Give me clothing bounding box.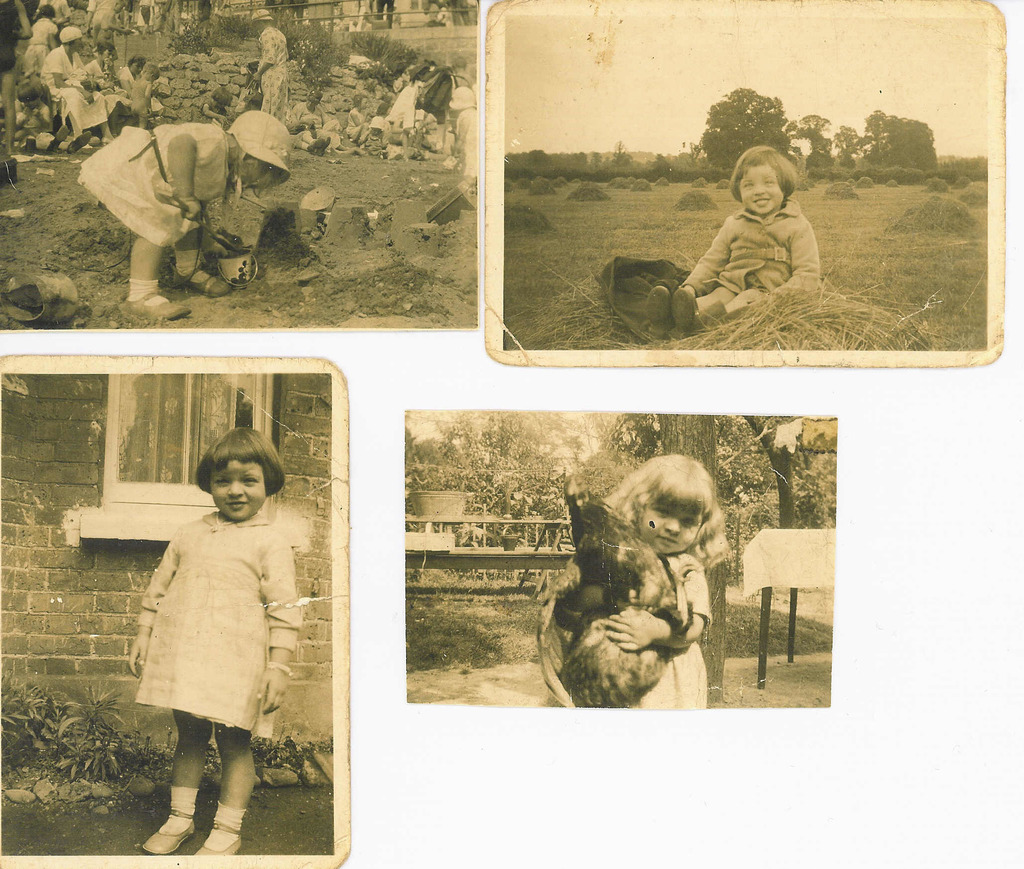
locate(131, 509, 307, 742).
